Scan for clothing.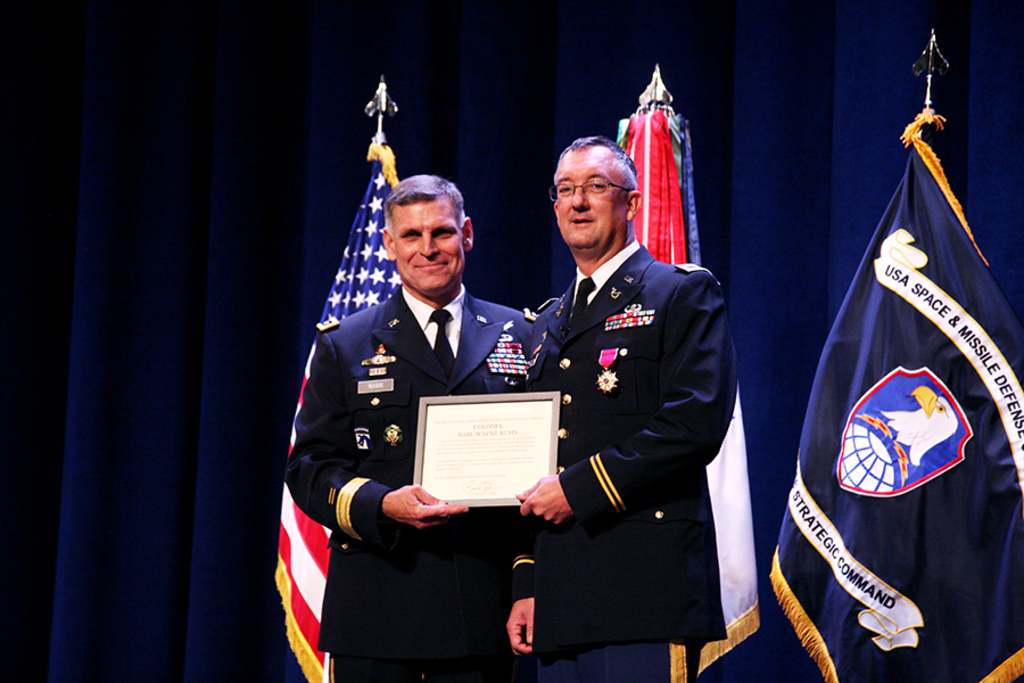
Scan result: left=287, top=274, right=544, bottom=682.
